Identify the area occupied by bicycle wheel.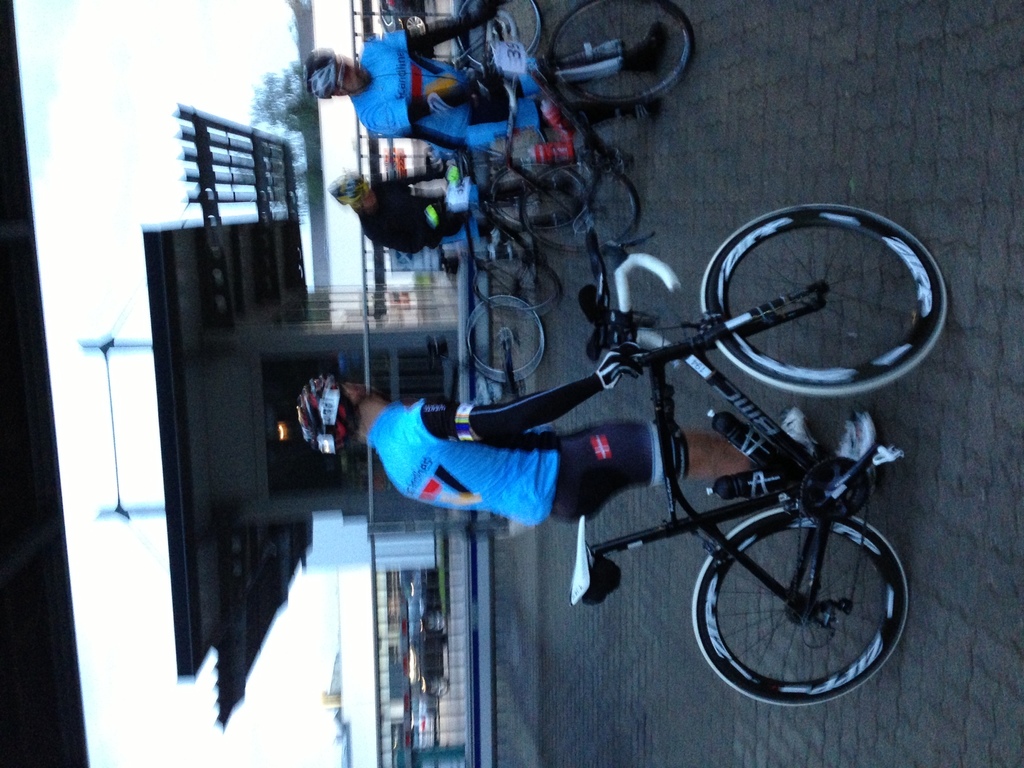
Area: 470 255 562 317.
